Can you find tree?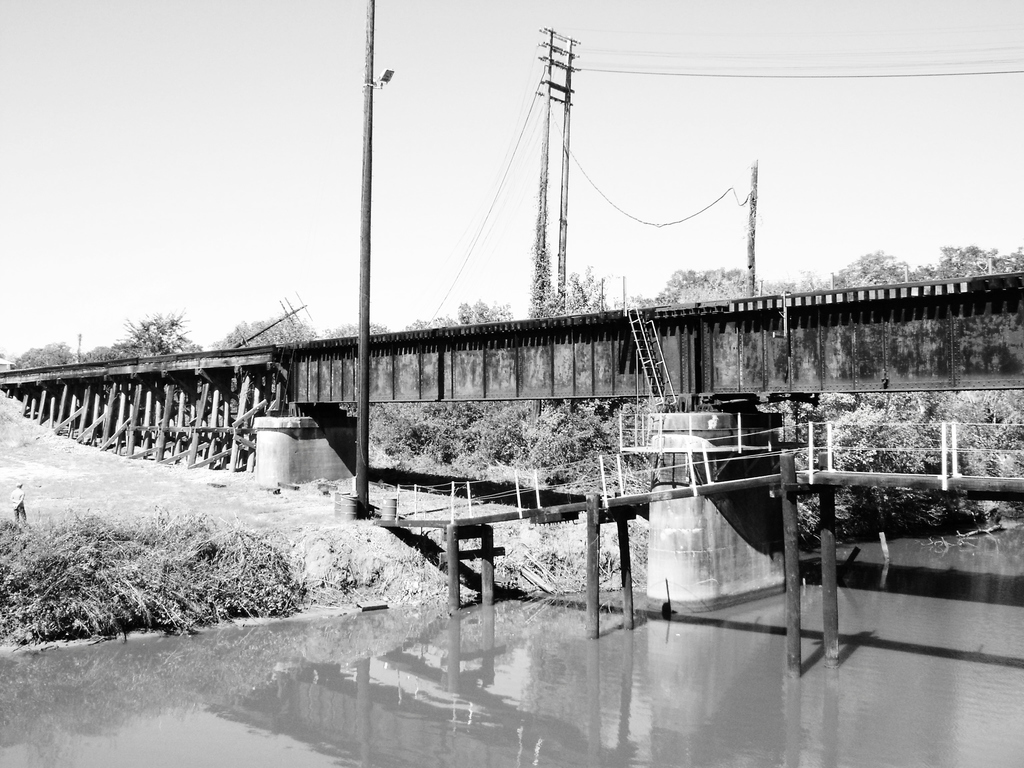
Yes, bounding box: rect(3, 344, 75, 370).
